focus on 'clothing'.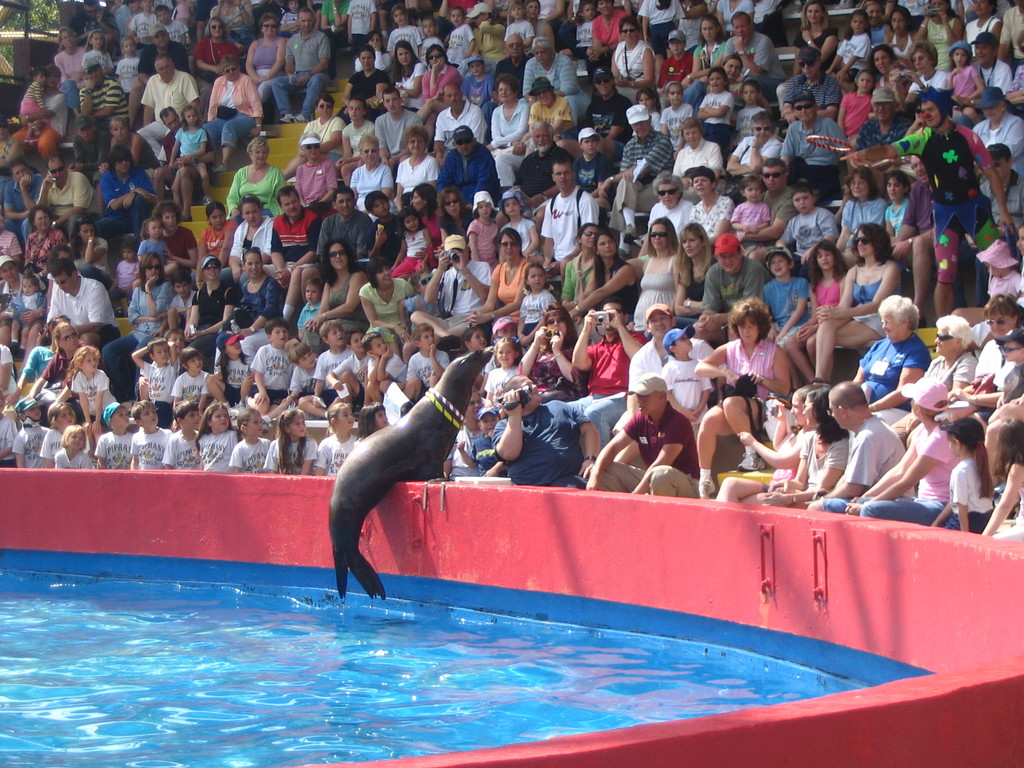
Focused at [154,122,207,188].
